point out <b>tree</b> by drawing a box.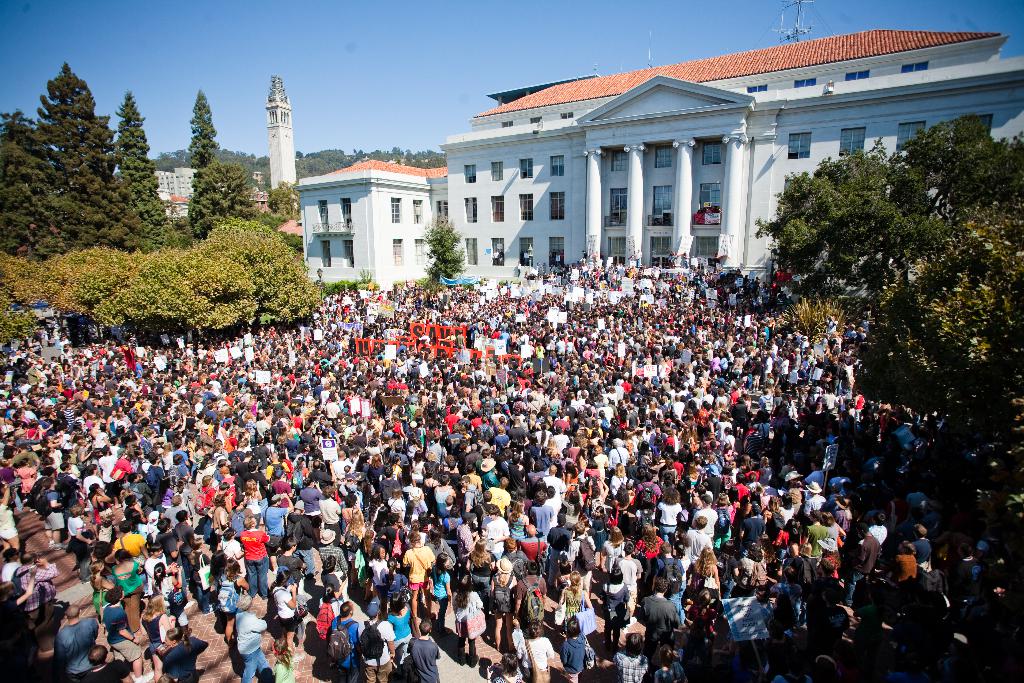
locate(298, 133, 340, 181).
